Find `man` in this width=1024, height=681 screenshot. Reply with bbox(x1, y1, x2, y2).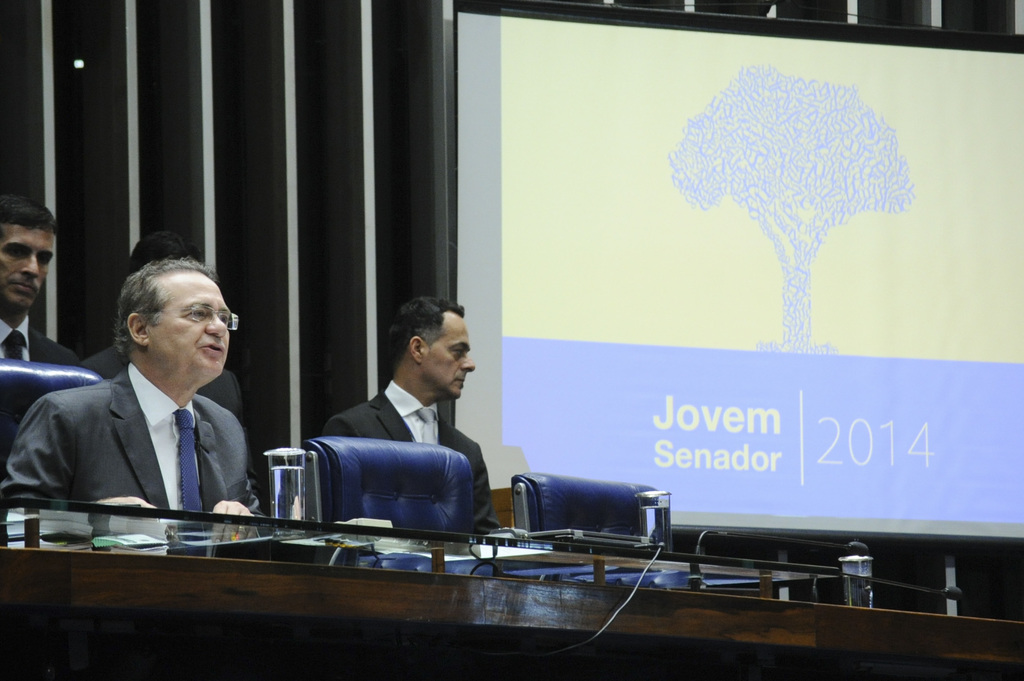
bbox(82, 232, 269, 517).
